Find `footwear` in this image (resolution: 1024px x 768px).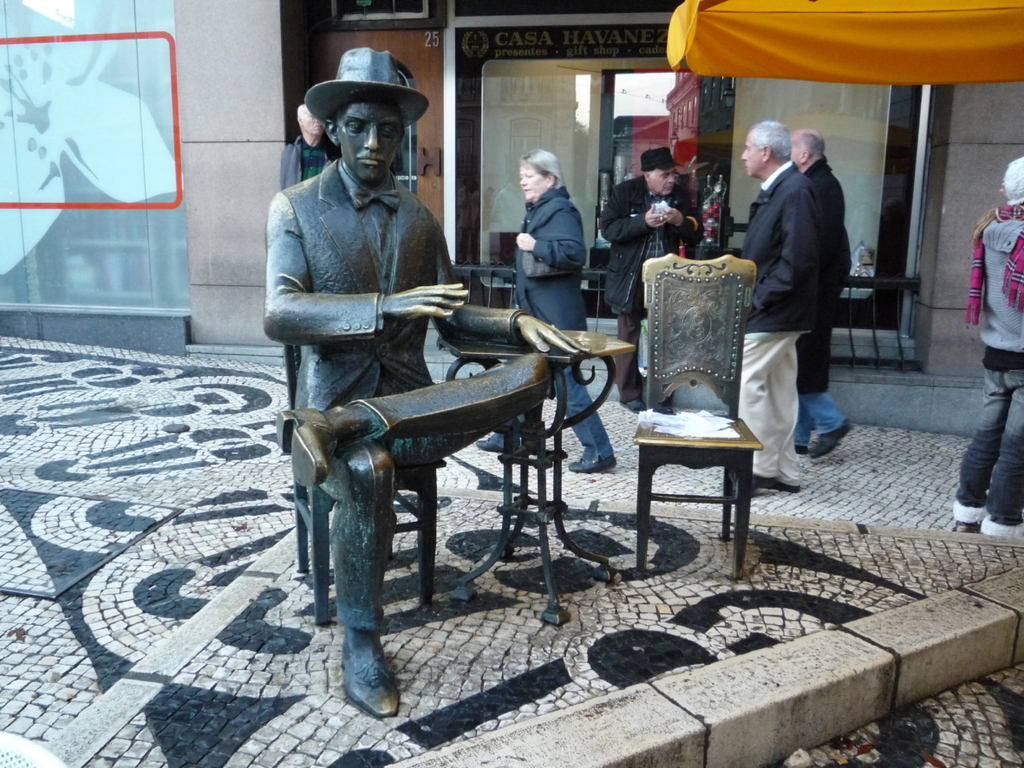
568/459/616/475.
